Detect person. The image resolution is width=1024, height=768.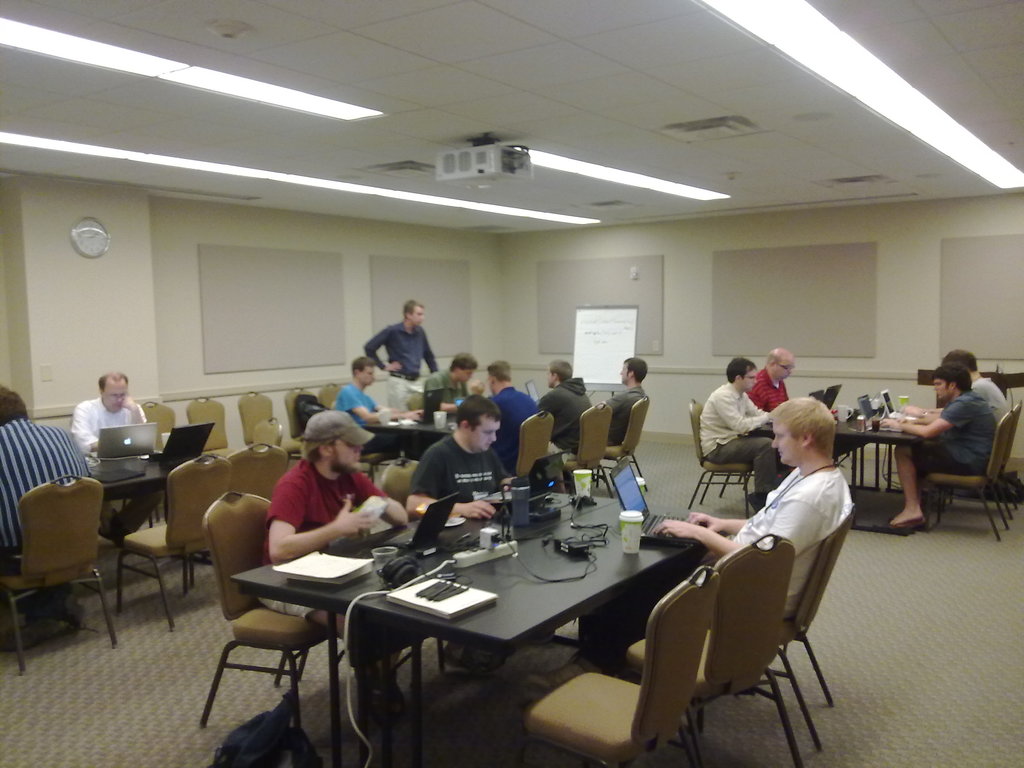
[left=483, top=356, right=536, bottom=474].
